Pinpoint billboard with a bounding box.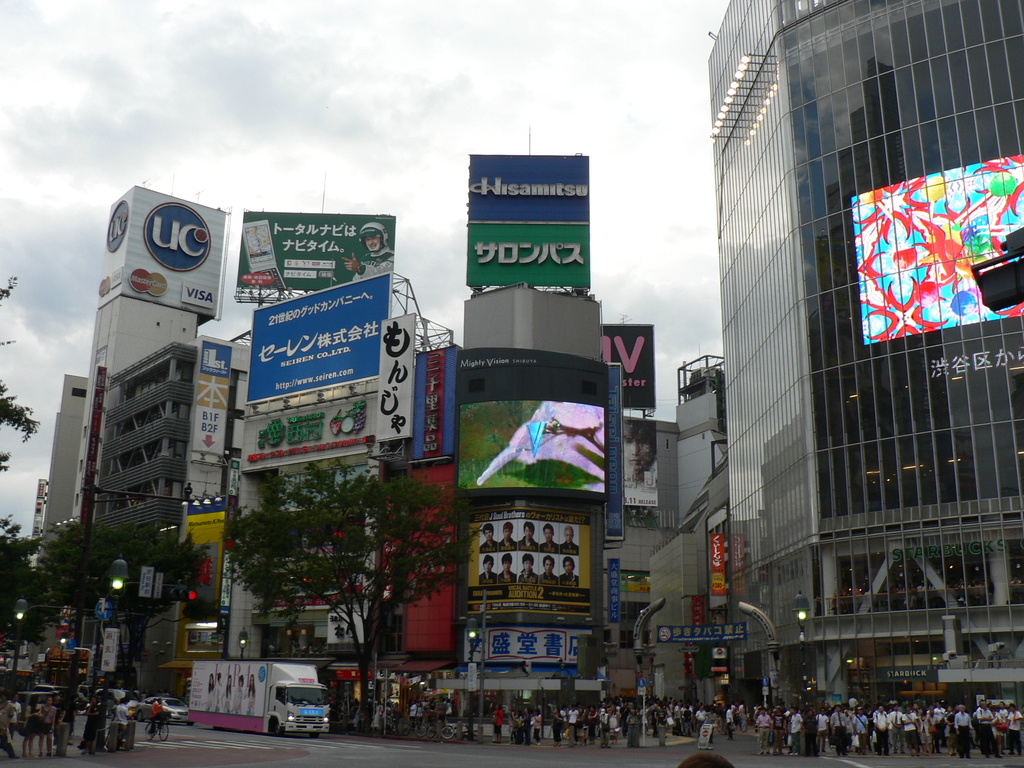
left=250, top=275, right=379, bottom=399.
